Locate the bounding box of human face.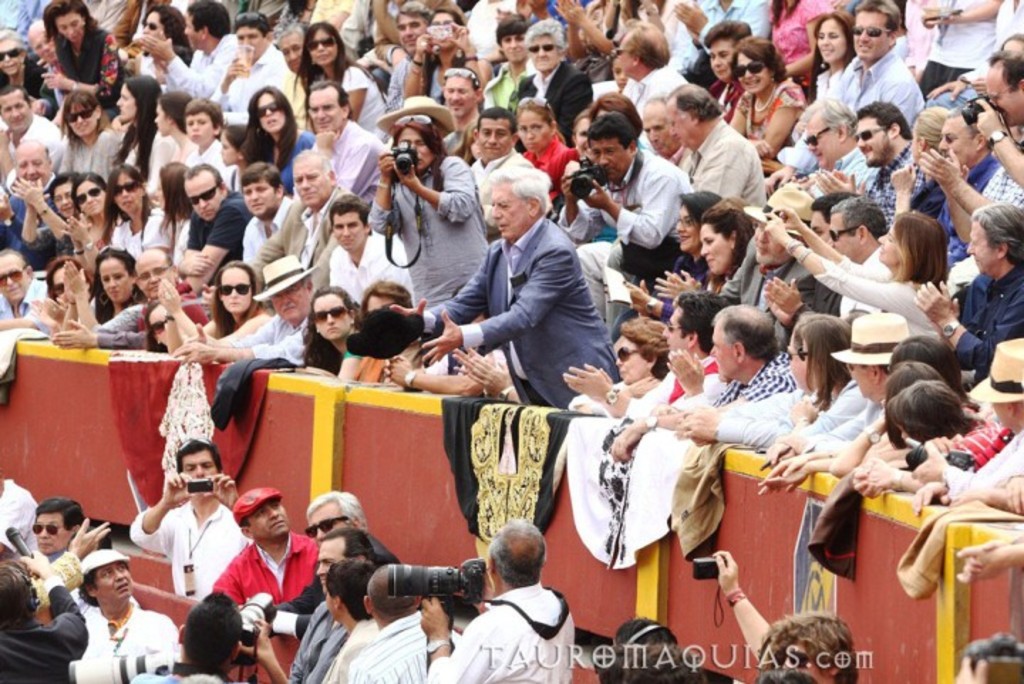
Bounding box: <box>532,30,560,65</box>.
